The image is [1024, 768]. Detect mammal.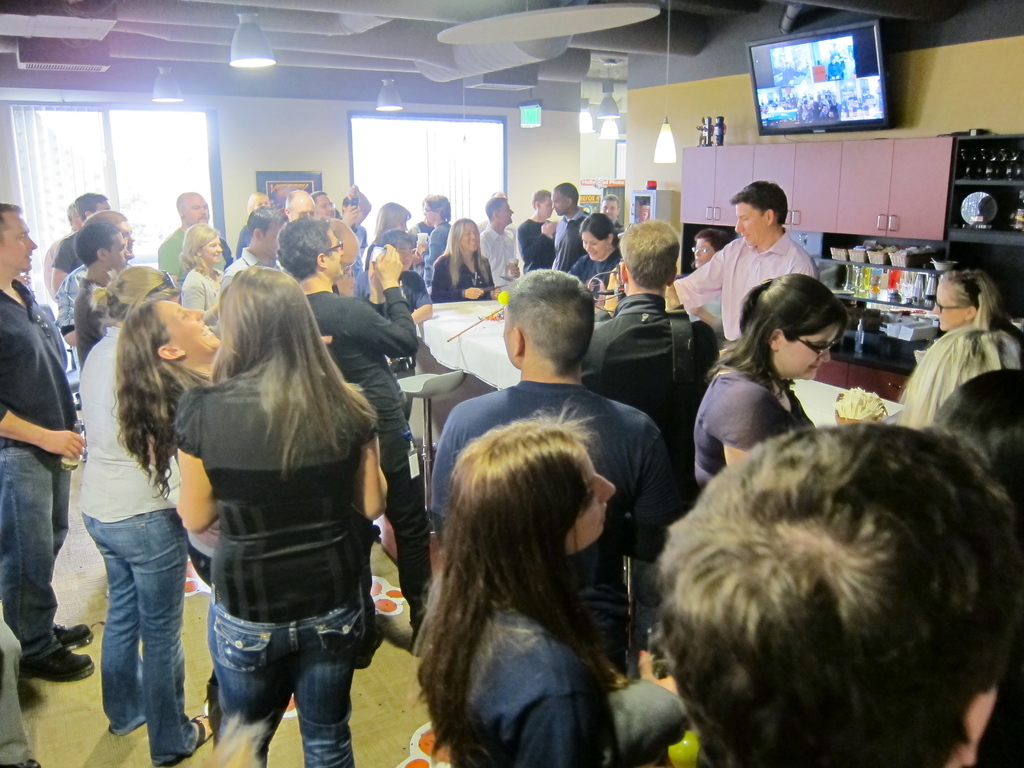
Detection: bbox=(352, 230, 434, 324).
